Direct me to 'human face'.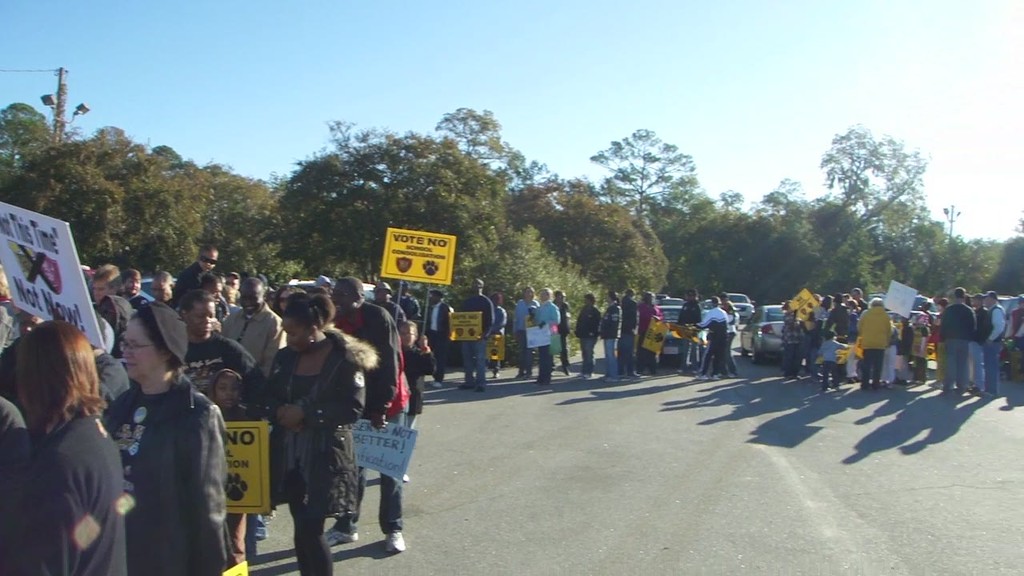
Direction: Rect(123, 319, 160, 380).
